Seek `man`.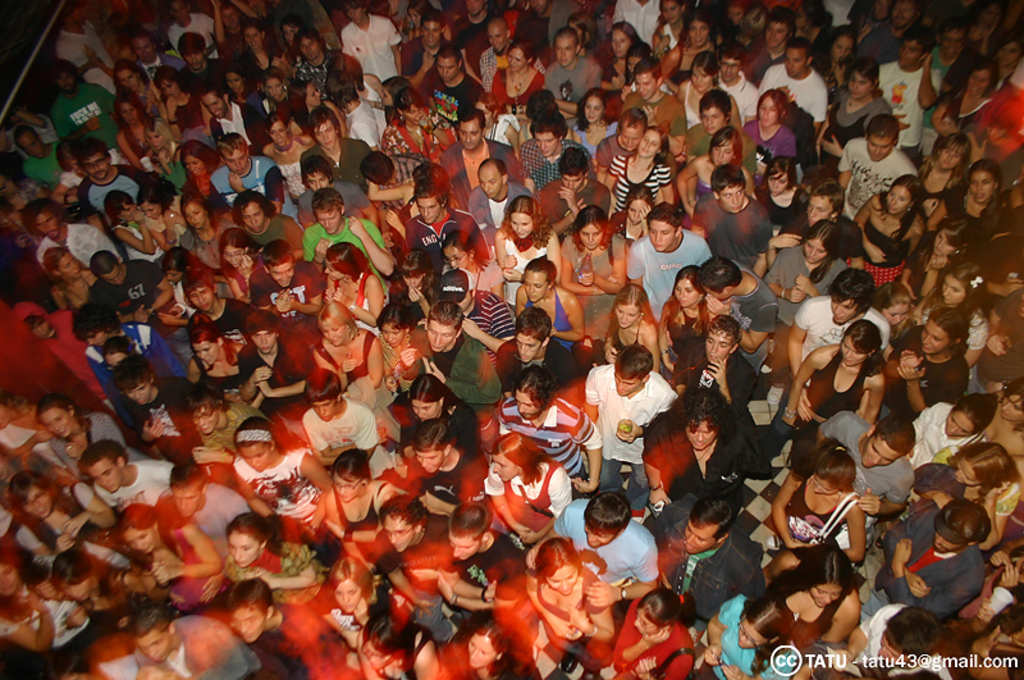
rect(86, 248, 173, 321).
